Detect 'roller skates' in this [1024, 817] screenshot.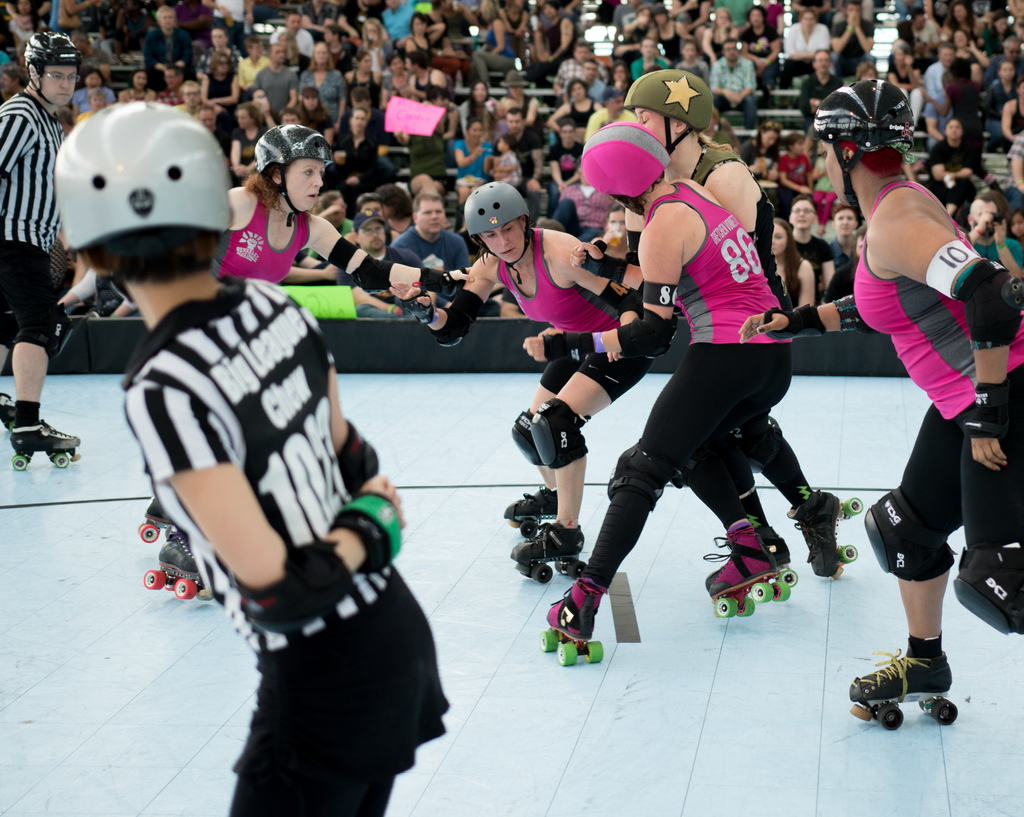
Detection: l=0, t=390, r=13, b=431.
